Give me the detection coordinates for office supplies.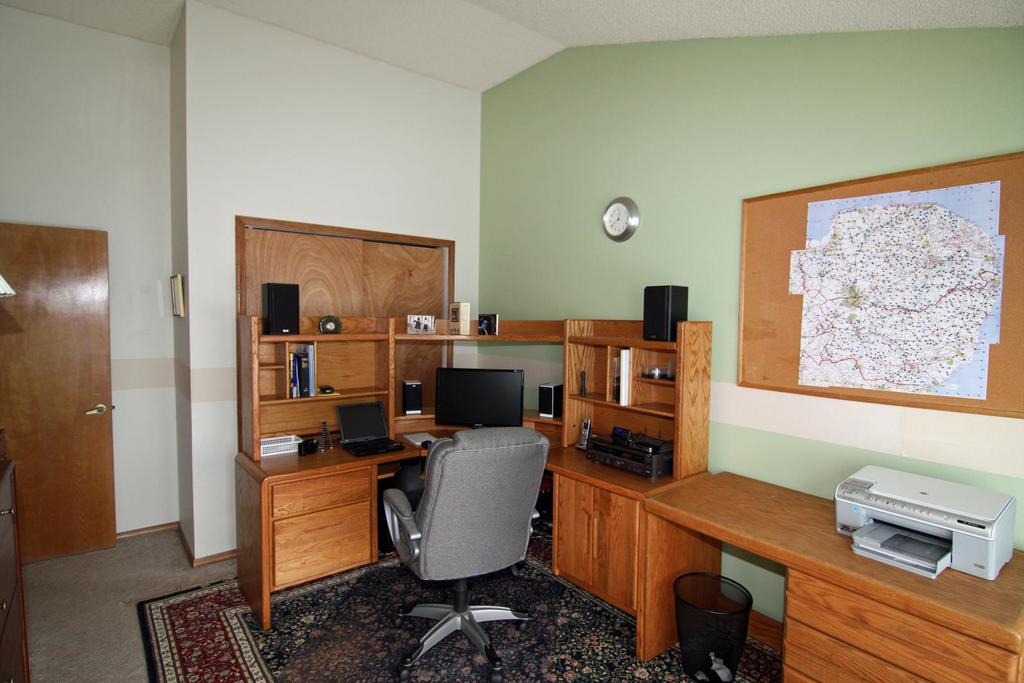
bbox=[319, 312, 340, 336].
